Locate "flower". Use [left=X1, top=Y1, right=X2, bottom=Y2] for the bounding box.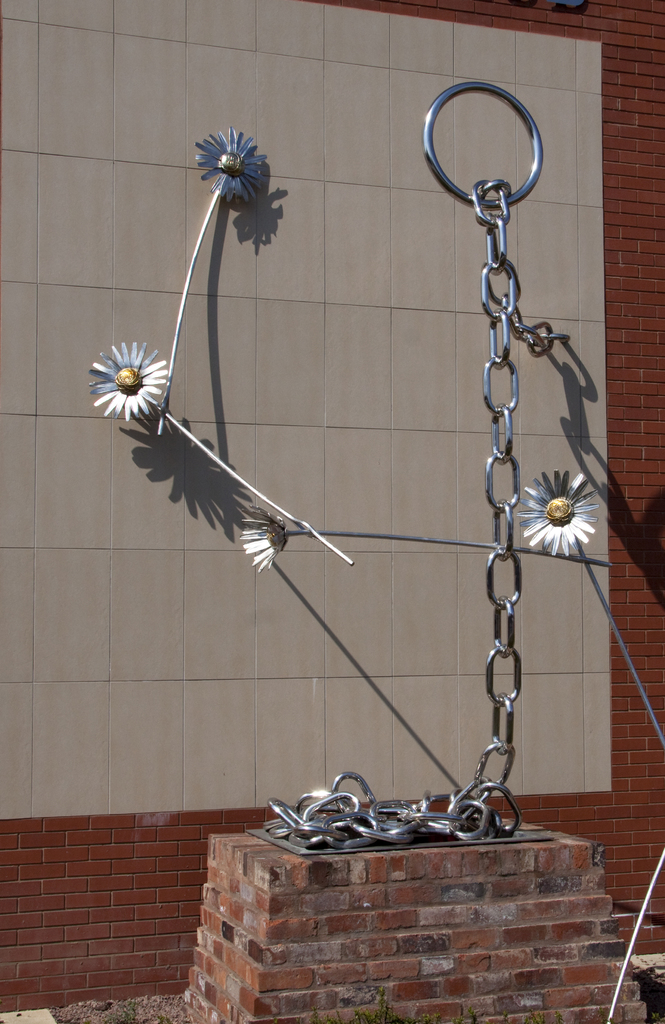
[left=238, top=502, right=306, bottom=568].
